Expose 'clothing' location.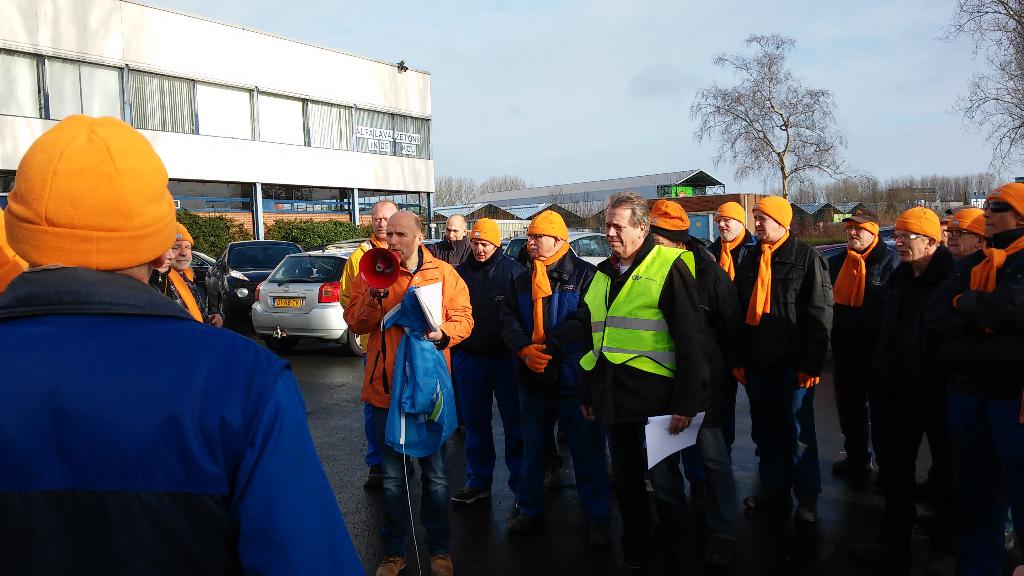
Exposed at [left=424, top=235, right=471, bottom=269].
